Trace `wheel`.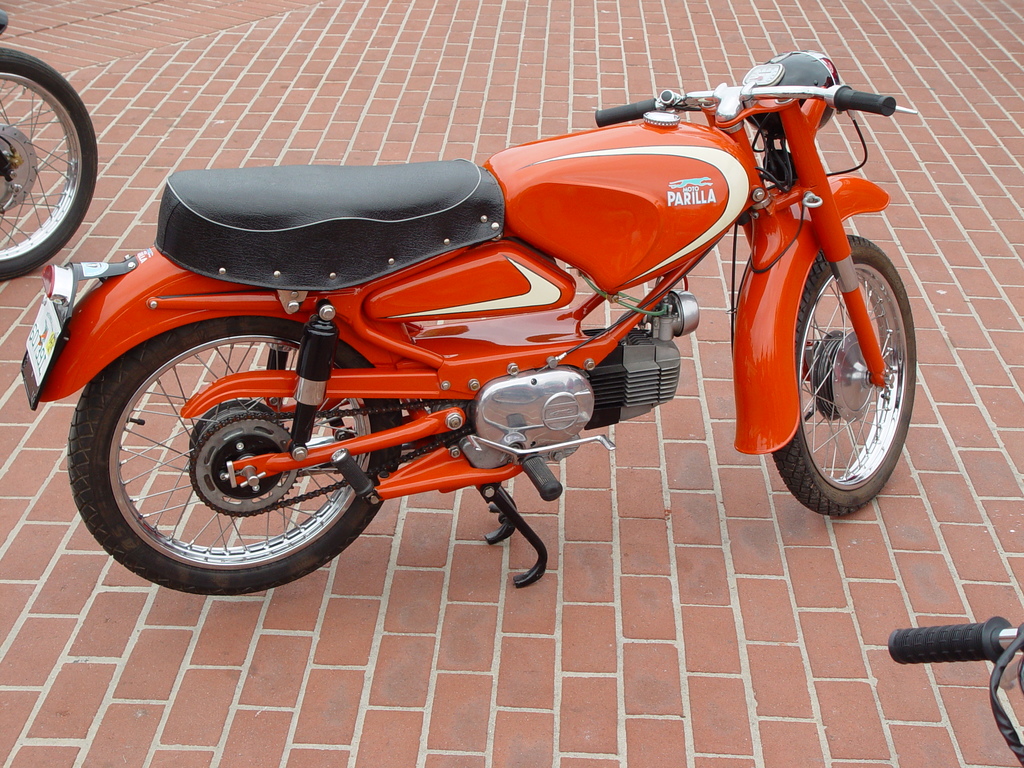
Traced to locate(70, 316, 403, 594).
